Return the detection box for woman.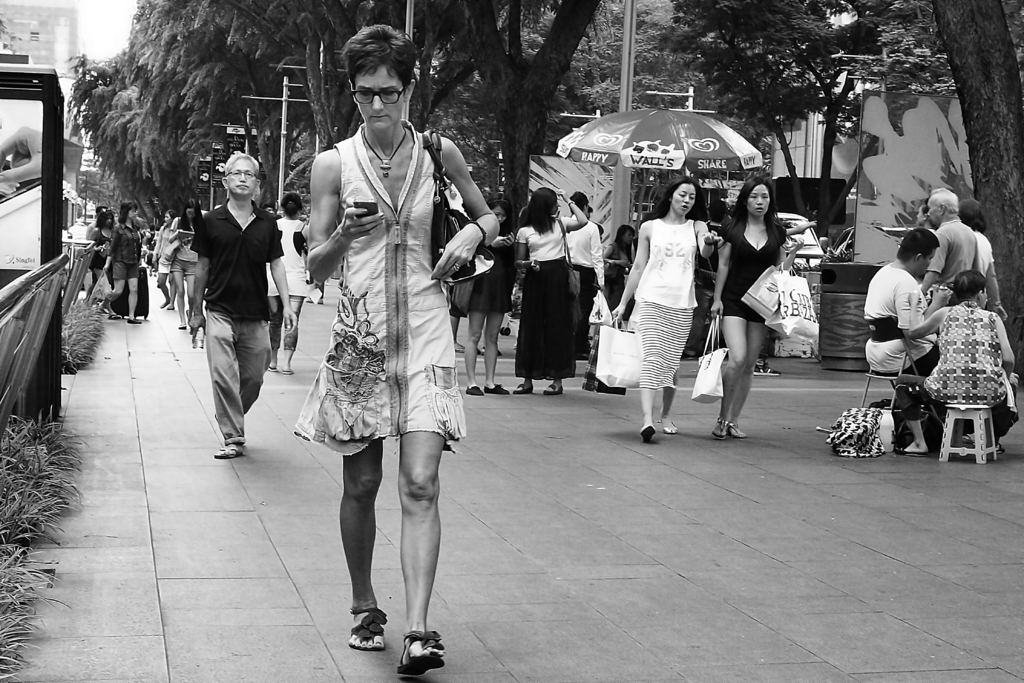
264 191 314 374.
